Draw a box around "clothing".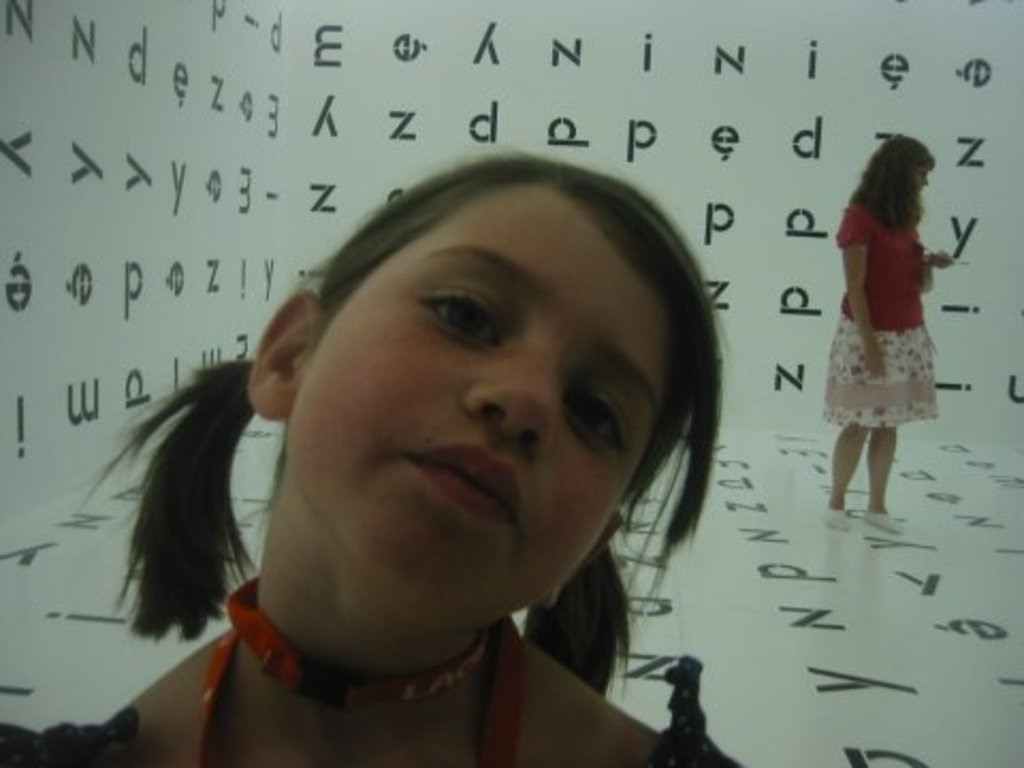
[x1=0, y1=646, x2=727, y2=757].
